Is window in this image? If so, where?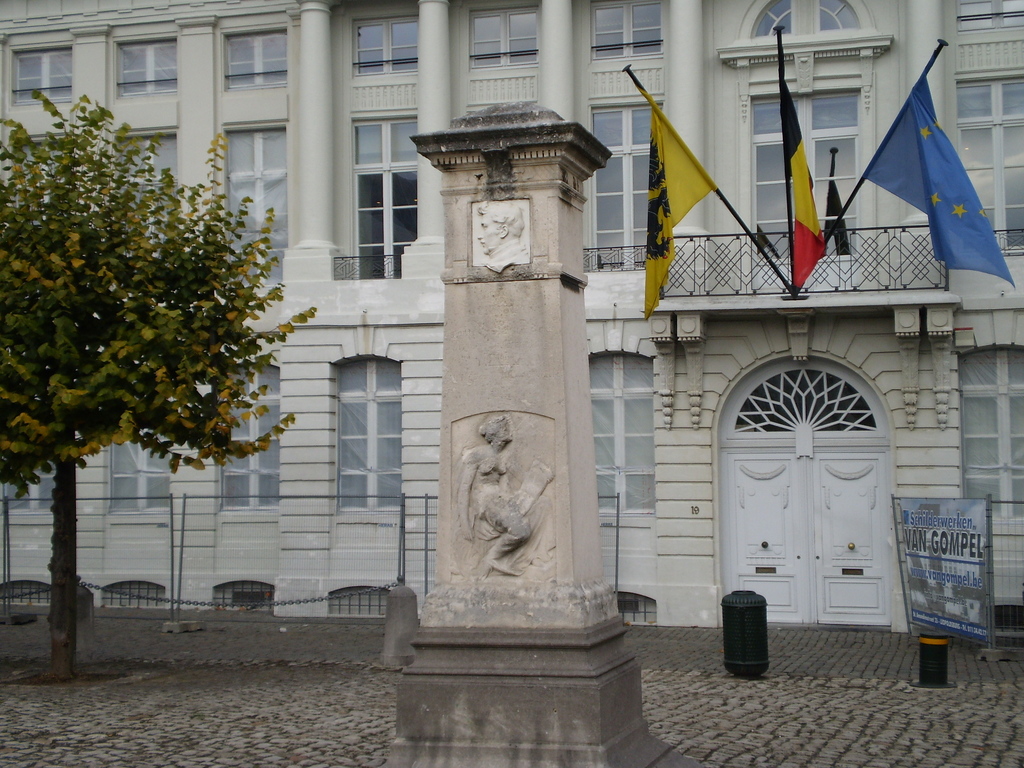
Yes, at x1=948, y1=296, x2=1023, y2=540.
